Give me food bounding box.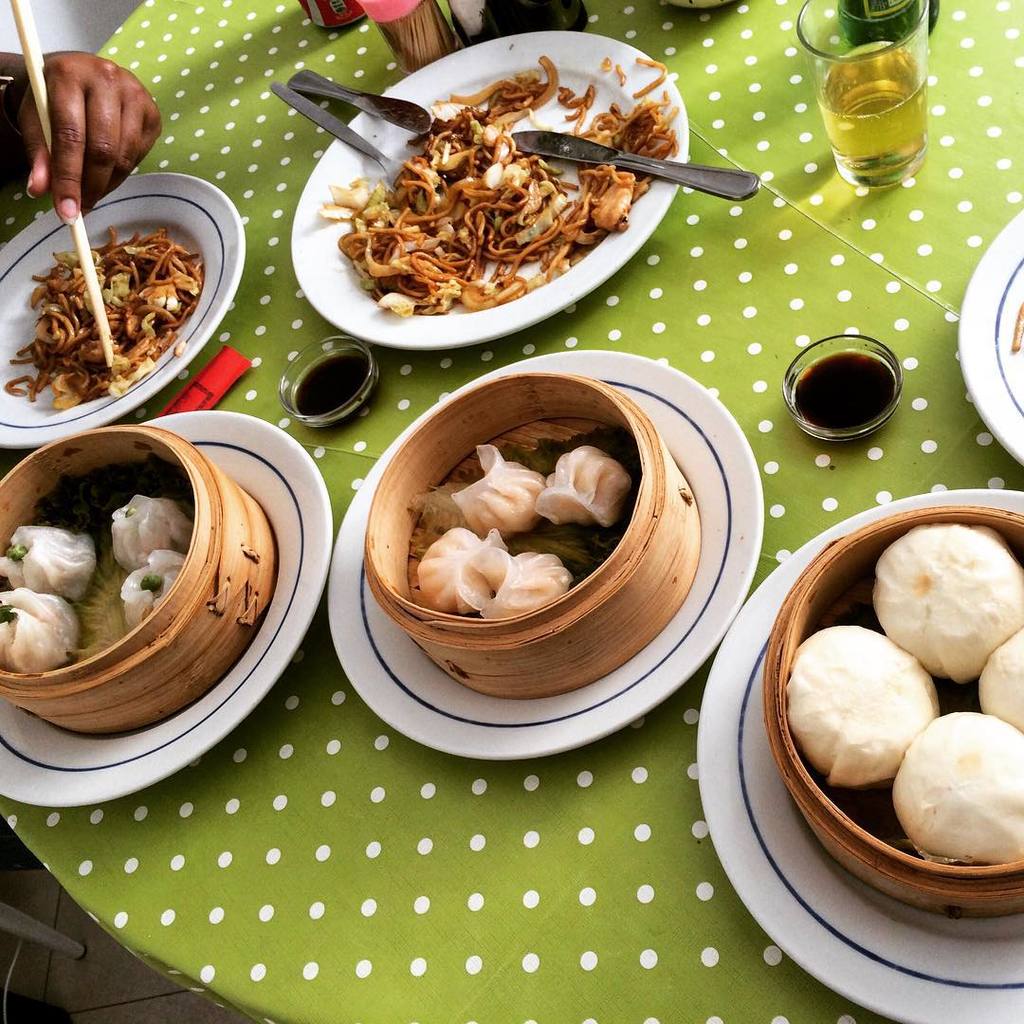
407,429,639,622.
